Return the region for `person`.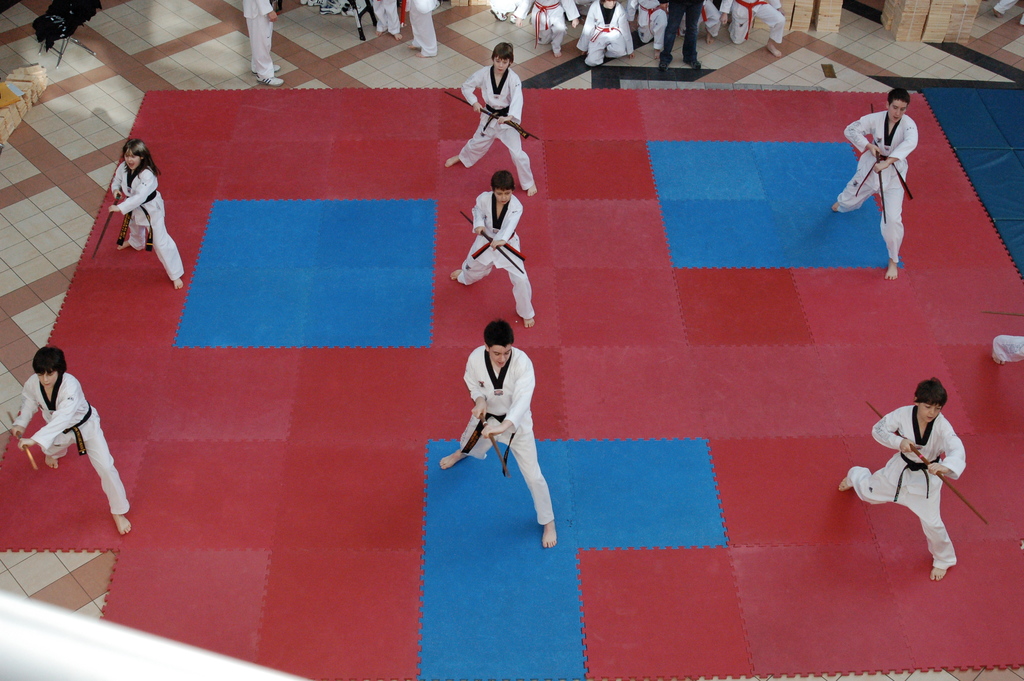
[left=107, top=137, right=188, bottom=290].
